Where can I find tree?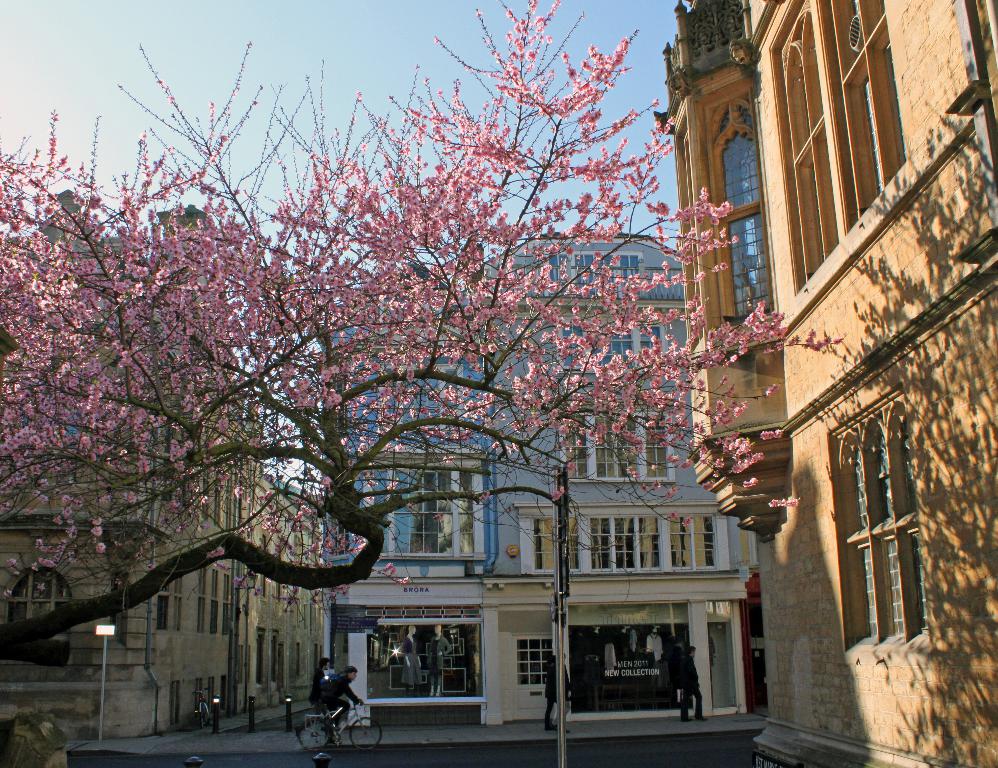
You can find it at detection(11, 8, 878, 746).
